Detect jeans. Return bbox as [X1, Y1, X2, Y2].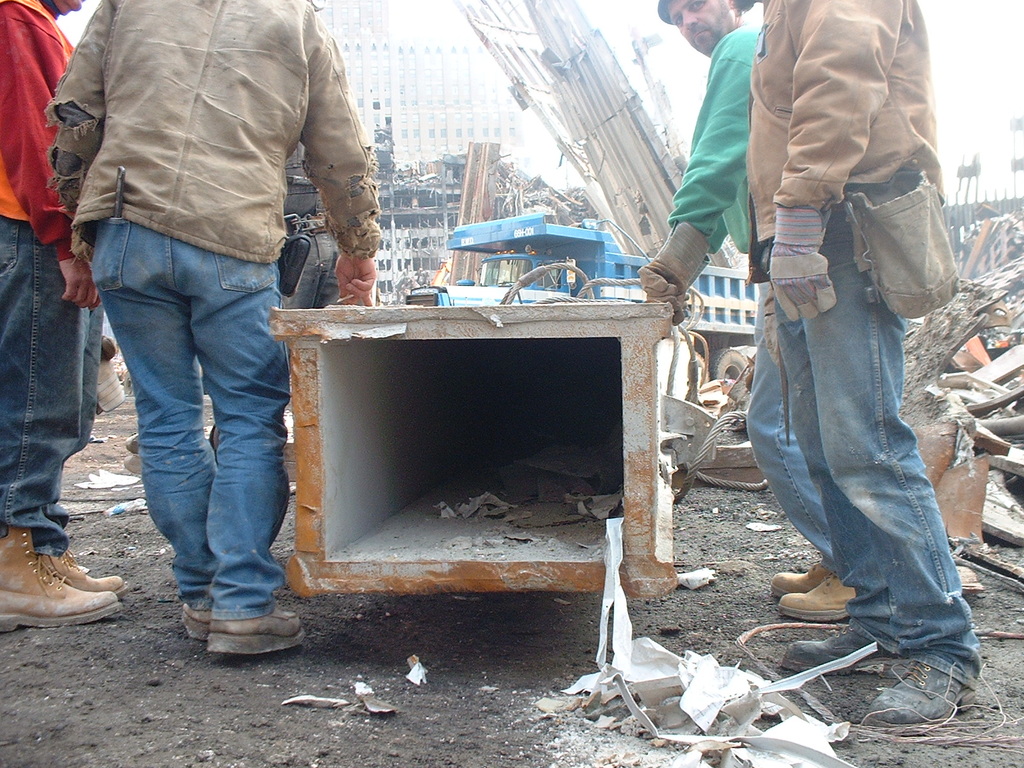
[92, 216, 282, 623].
